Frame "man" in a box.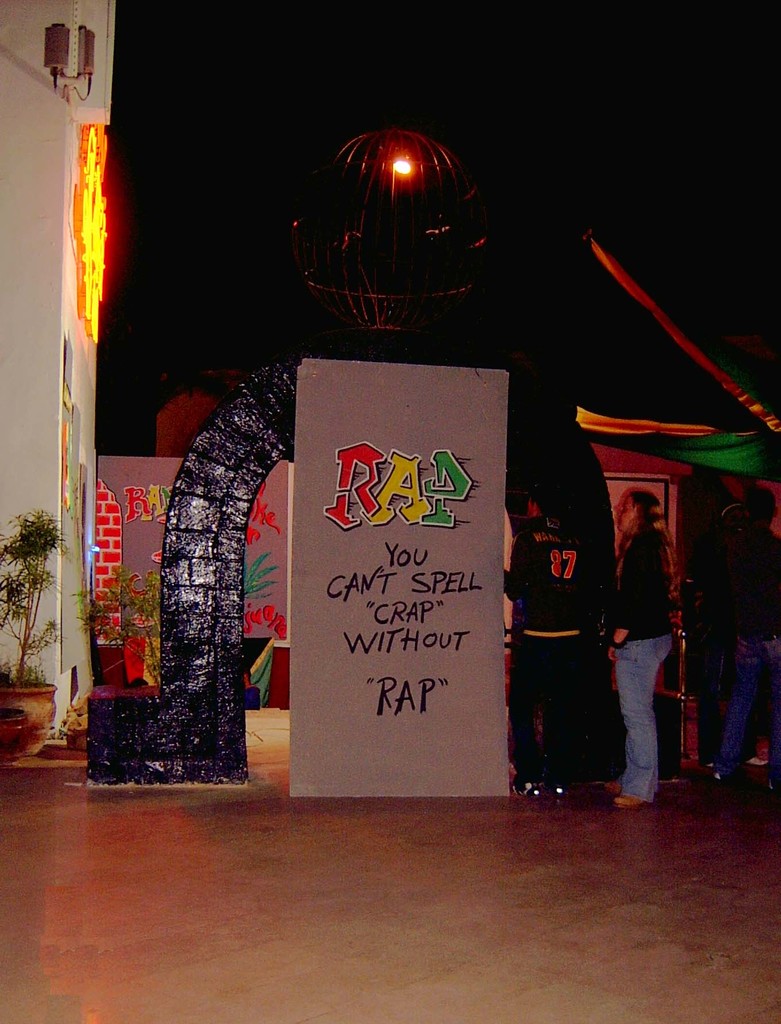
bbox=(707, 486, 780, 792).
